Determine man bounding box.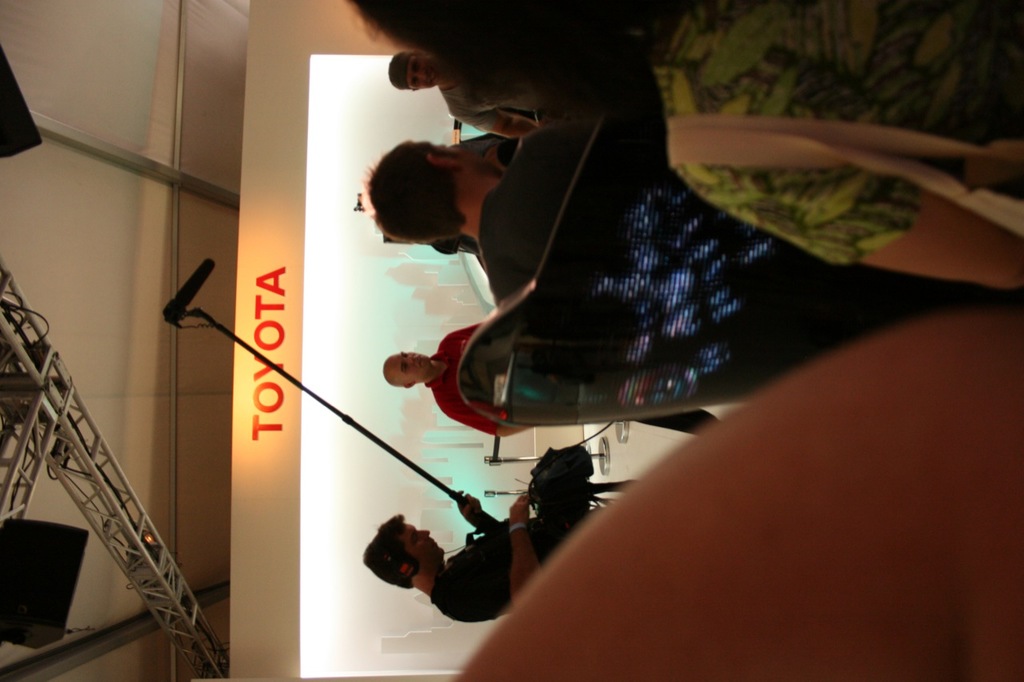
Determined: box(352, 505, 550, 634).
